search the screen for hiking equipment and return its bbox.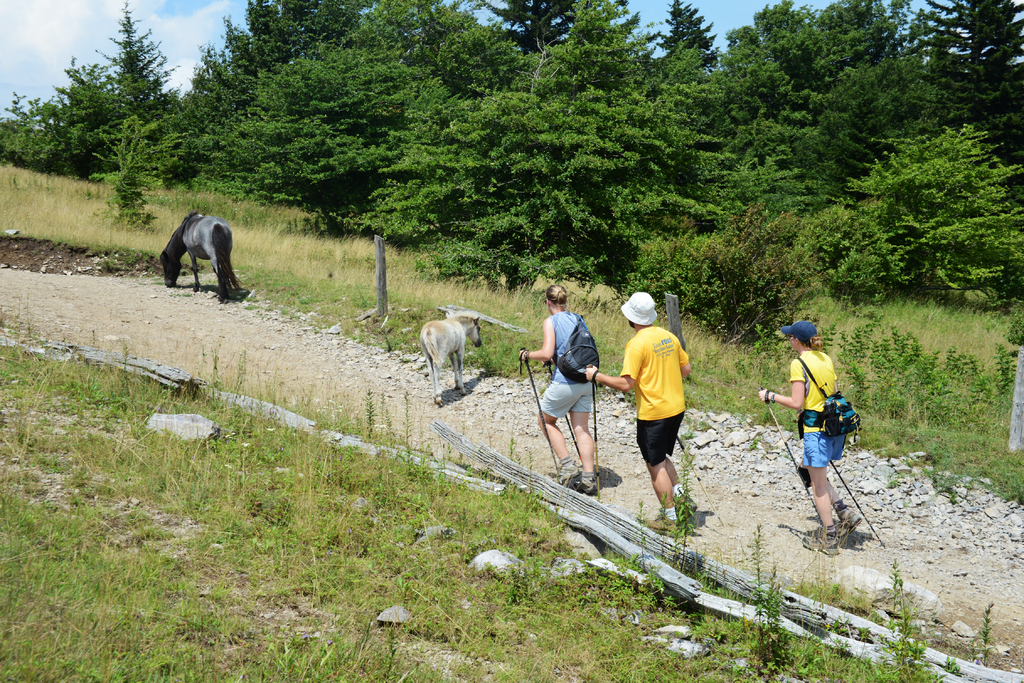
Found: bbox(584, 362, 596, 502).
